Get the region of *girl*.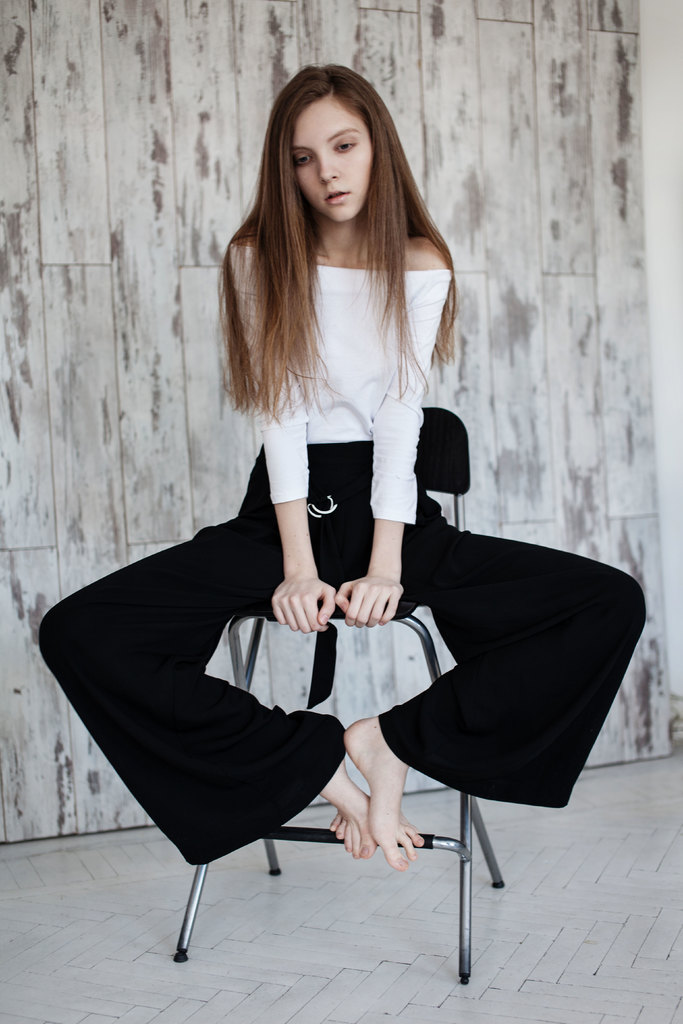
35 66 648 867.
